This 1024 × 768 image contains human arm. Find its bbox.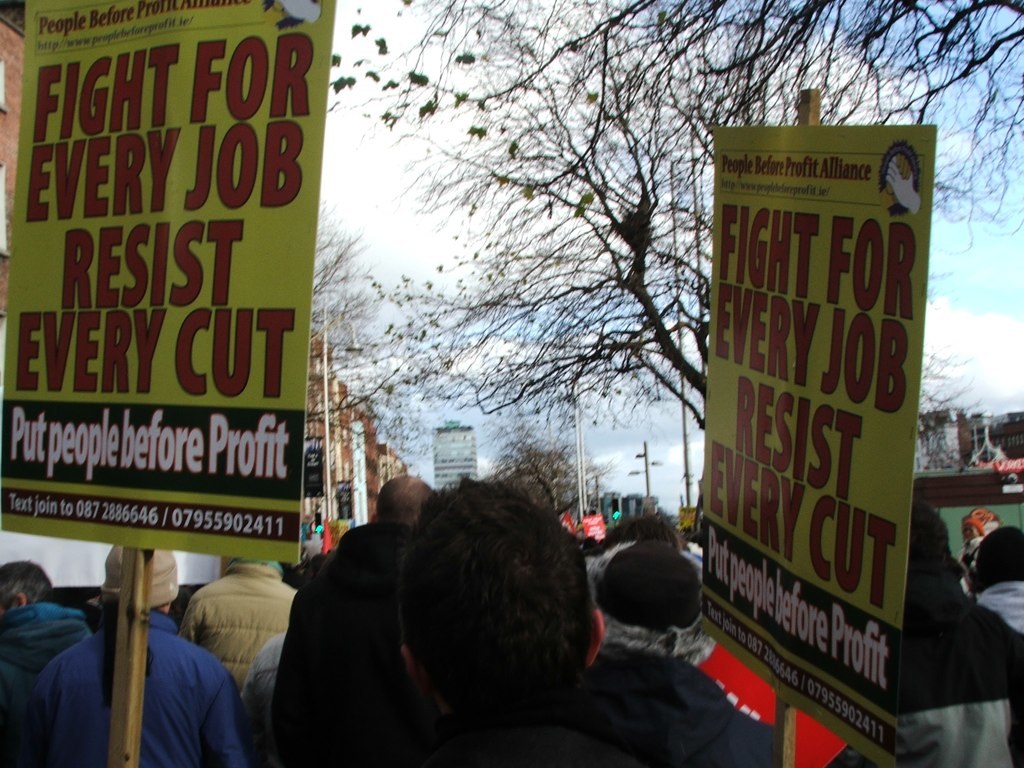
x1=196, y1=670, x2=257, y2=766.
